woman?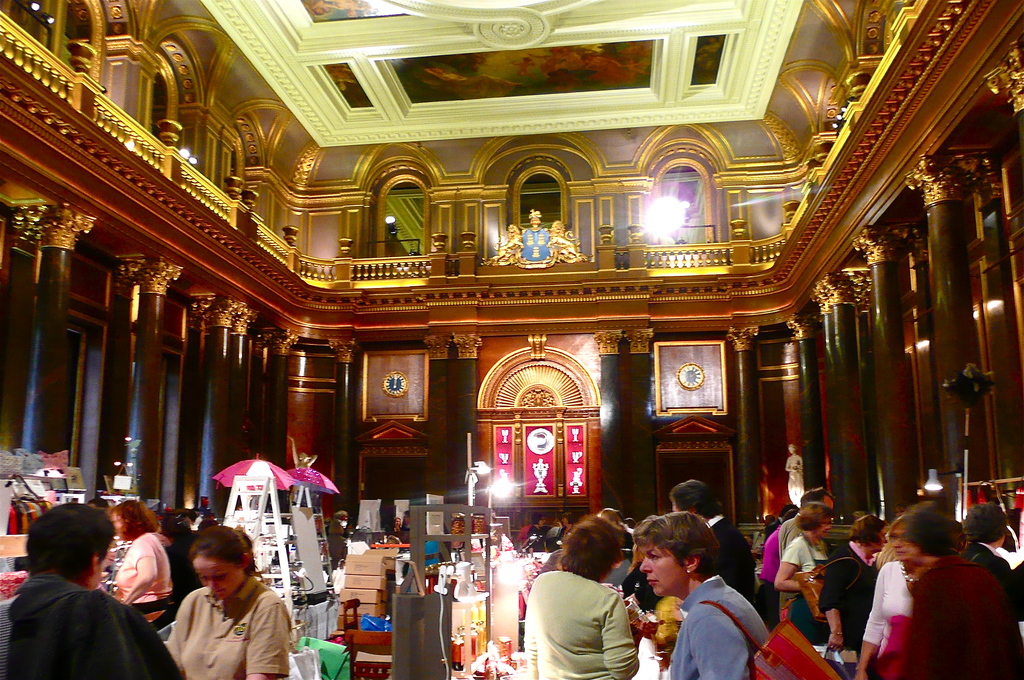
bbox=(776, 502, 833, 643)
